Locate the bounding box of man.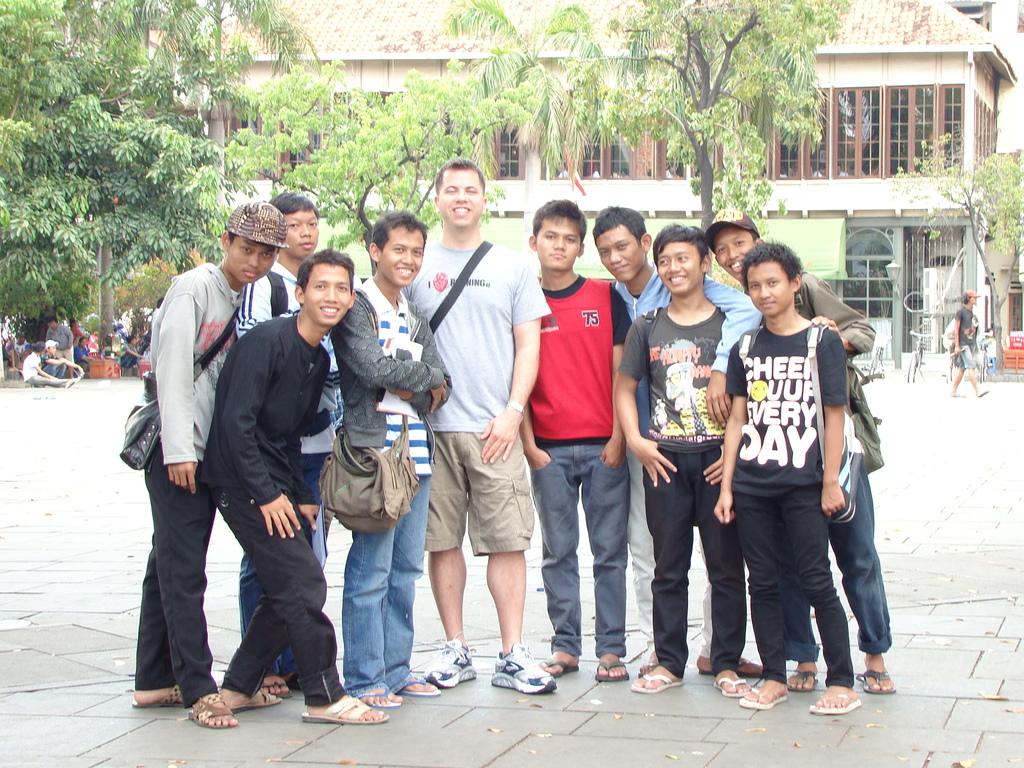
Bounding box: <box>236,191,342,698</box>.
